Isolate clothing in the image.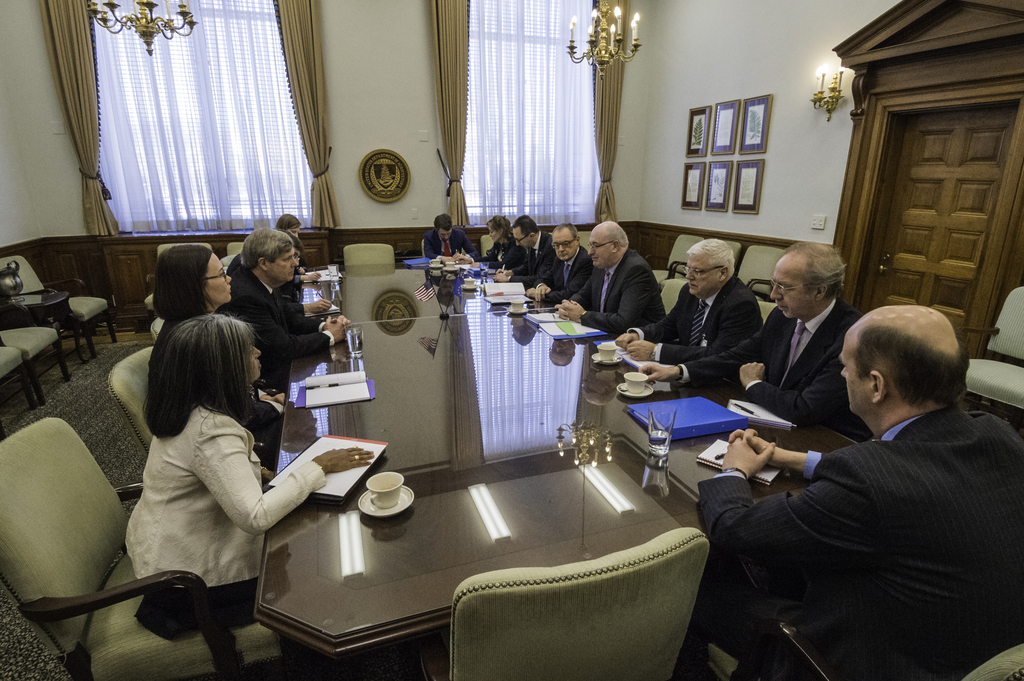
Isolated region: x1=232 y1=267 x2=330 y2=374.
